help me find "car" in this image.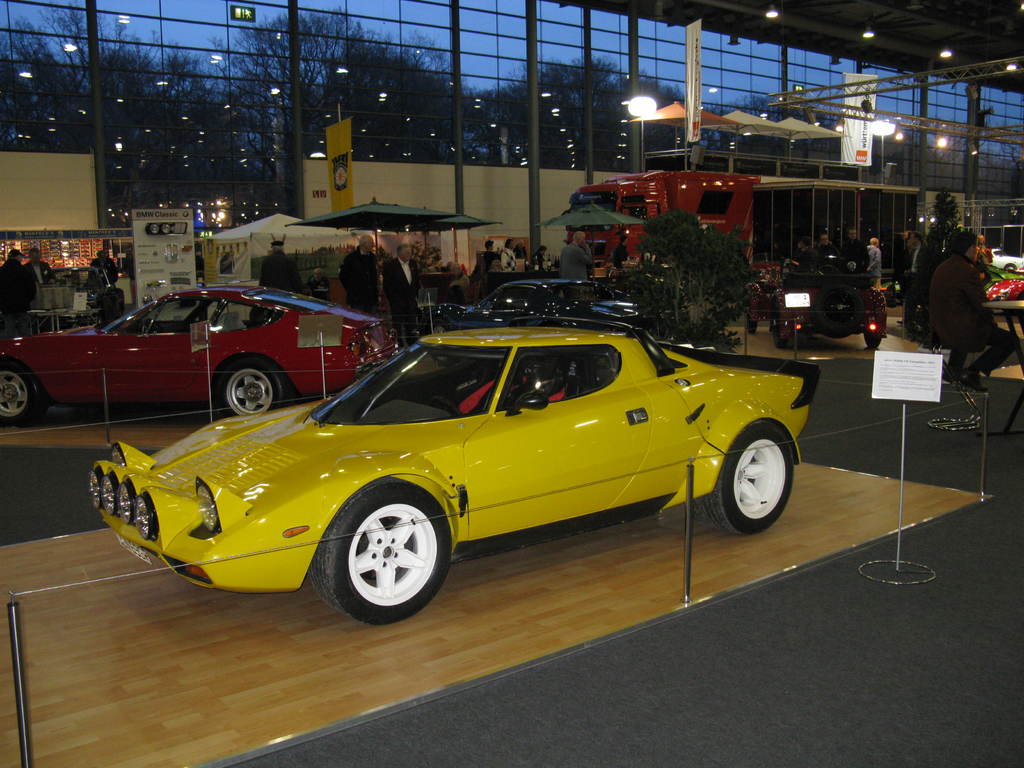
Found it: (x1=0, y1=282, x2=403, y2=425).
